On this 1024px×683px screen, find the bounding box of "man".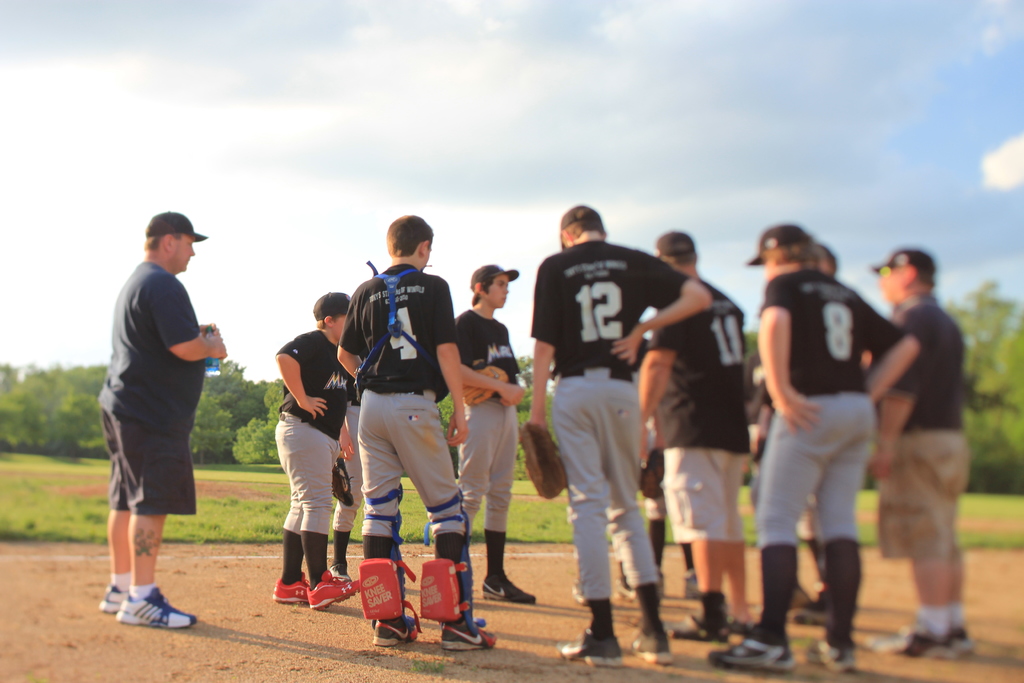
Bounding box: l=701, t=219, r=879, b=675.
